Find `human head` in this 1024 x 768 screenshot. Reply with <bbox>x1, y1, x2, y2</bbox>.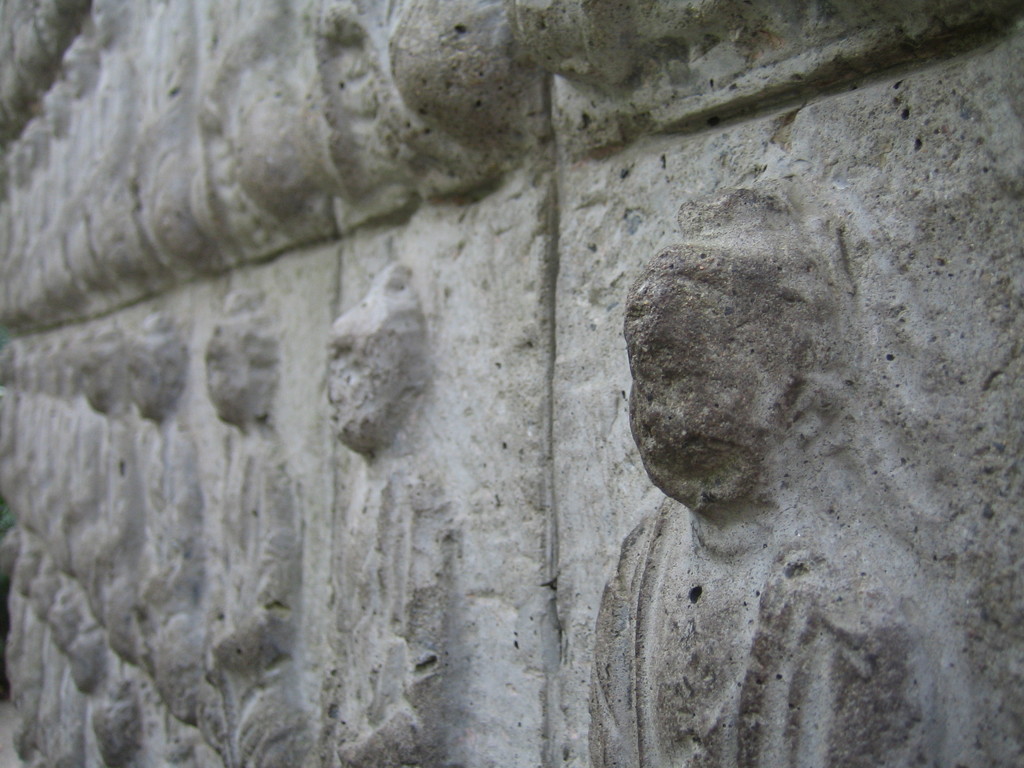
<bbox>203, 289, 286, 421</bbox>.
